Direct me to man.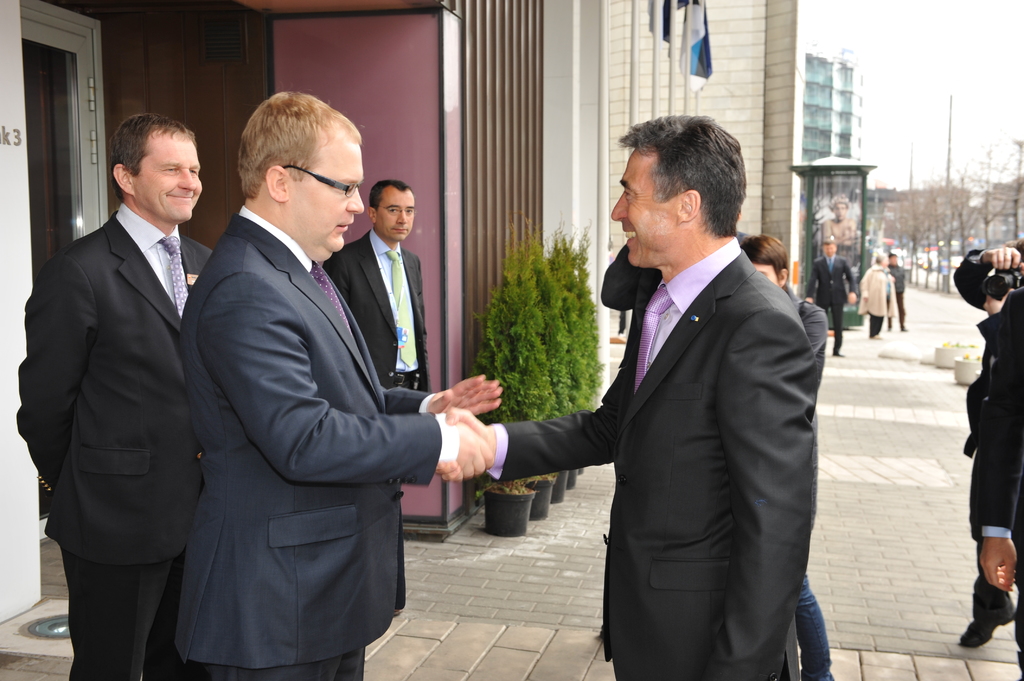
Direction: 804 240 858 353.
